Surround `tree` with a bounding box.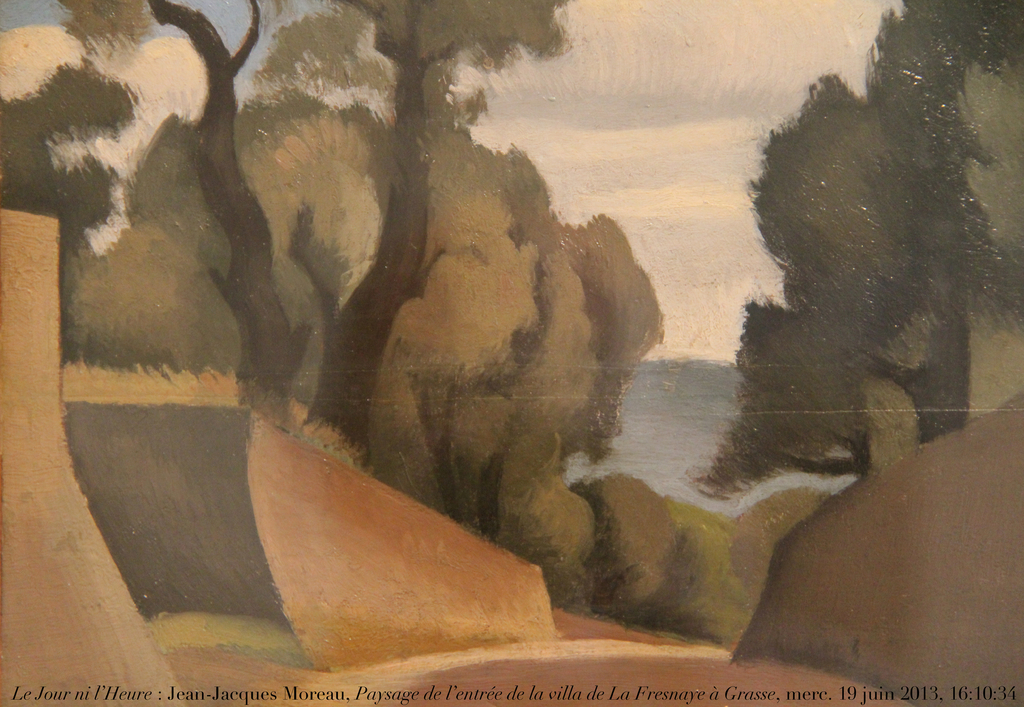
bbox(65, 87, 659, 608).
